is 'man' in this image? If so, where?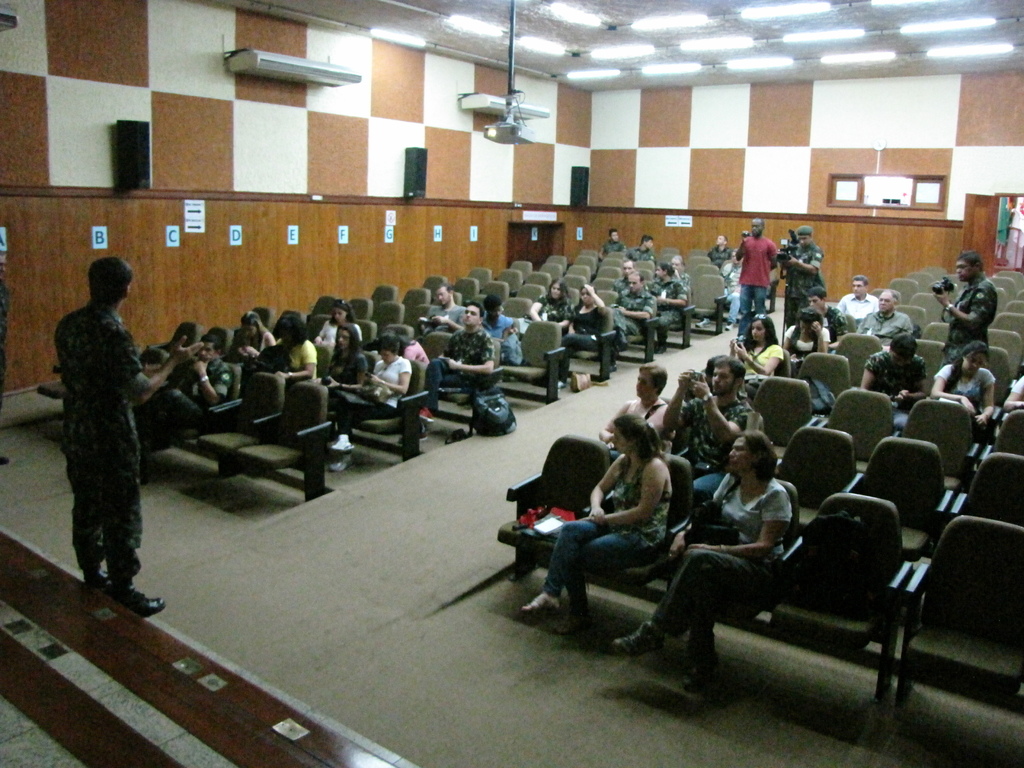
Yes, at left=804, top=287, right=850, bottom=344.
